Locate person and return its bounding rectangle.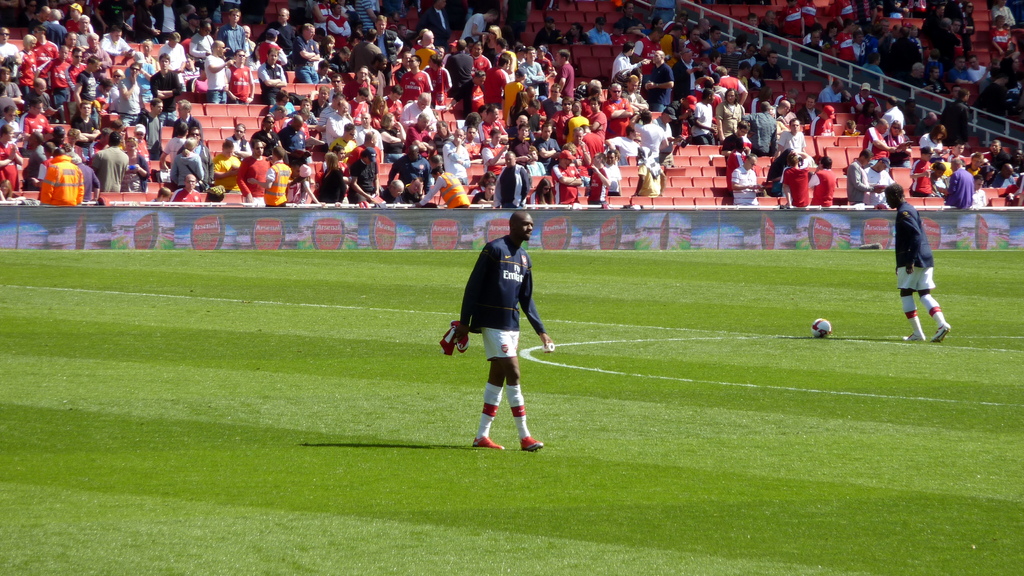
rect(455, 212, 555, 449).
